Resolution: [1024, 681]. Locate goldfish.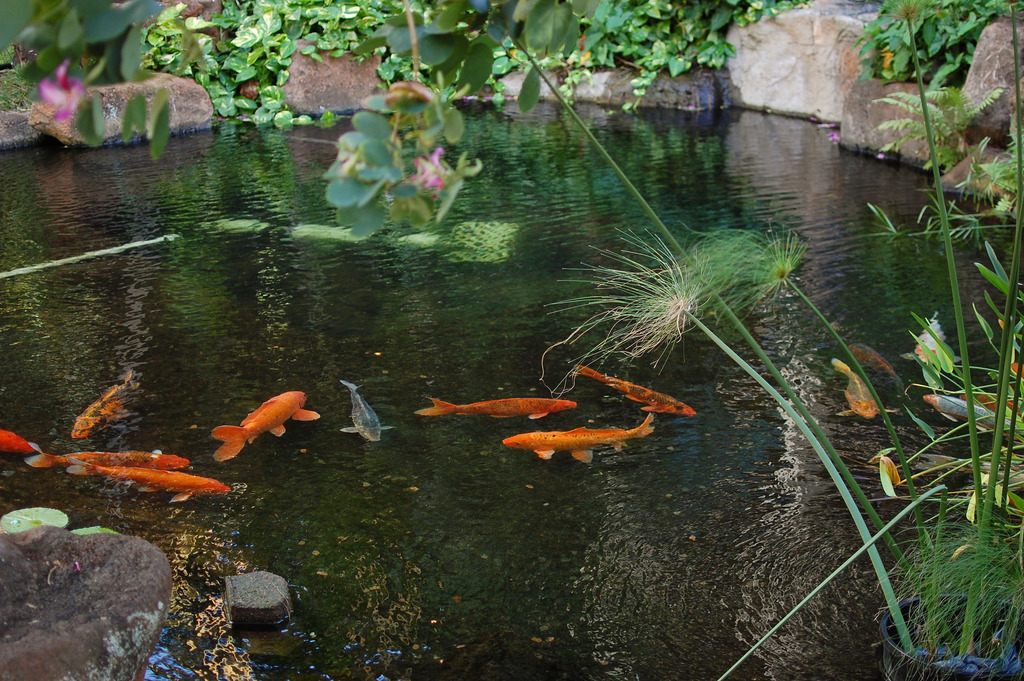
208 395 316 456.
